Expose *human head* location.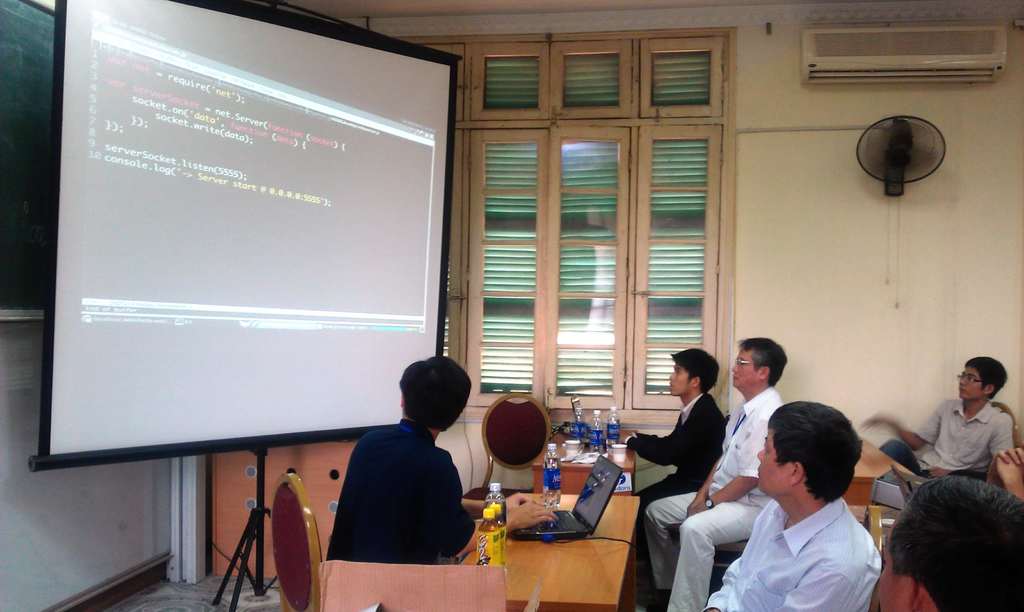
Exposed at (667, 346, 722, 398).
